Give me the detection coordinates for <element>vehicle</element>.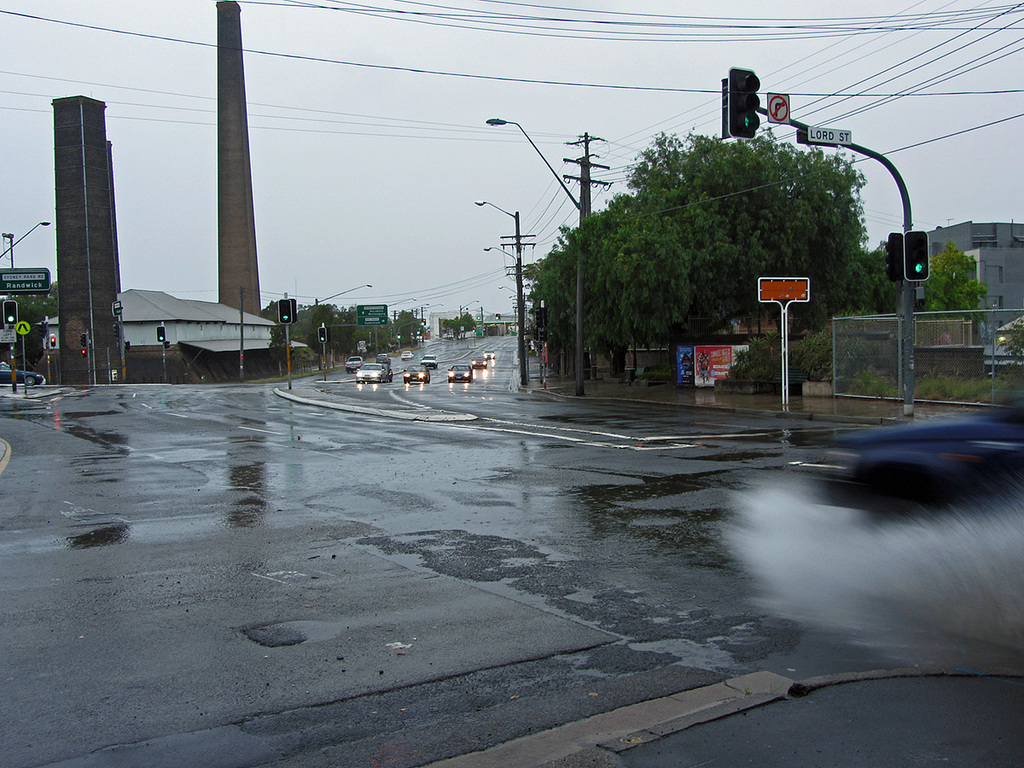
rect(354, 364, 392, 384).
